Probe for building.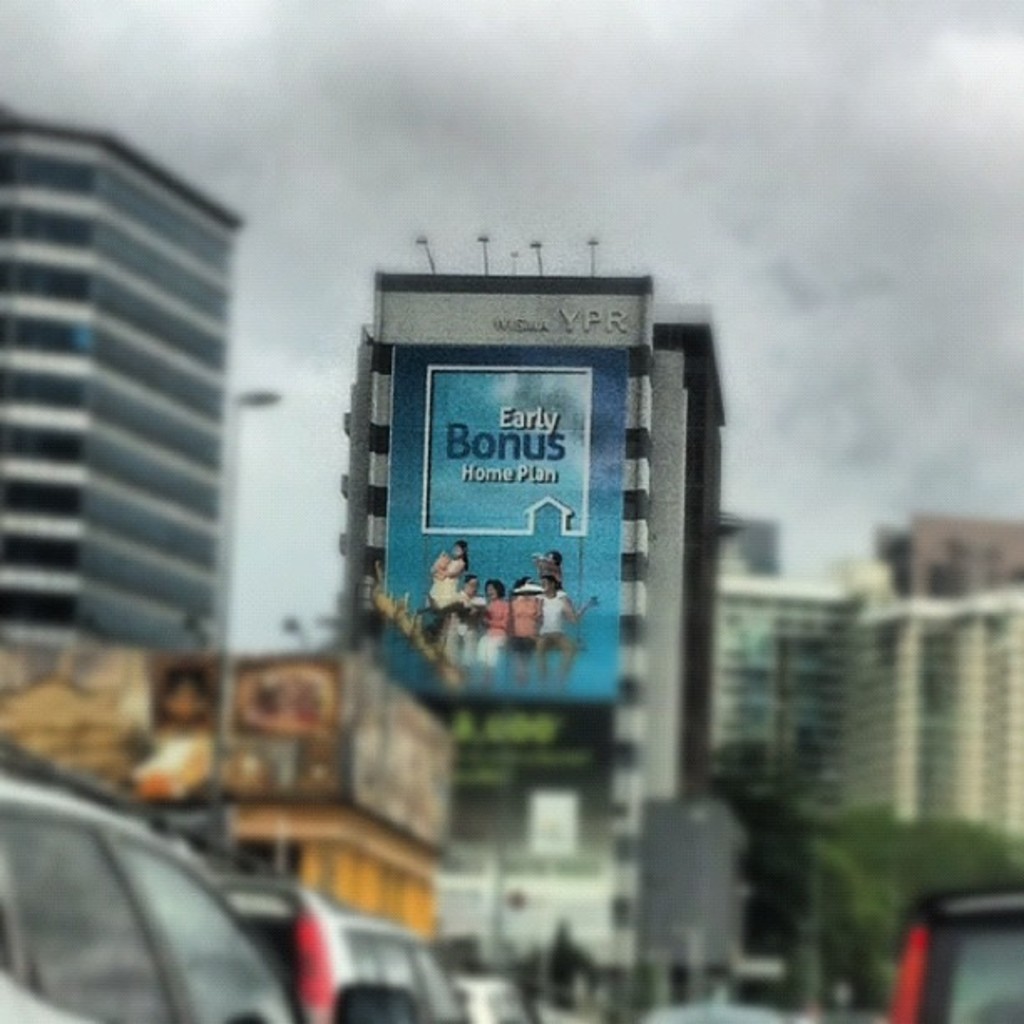
Probe result: <region>0, 104, 244, 656</region>.
